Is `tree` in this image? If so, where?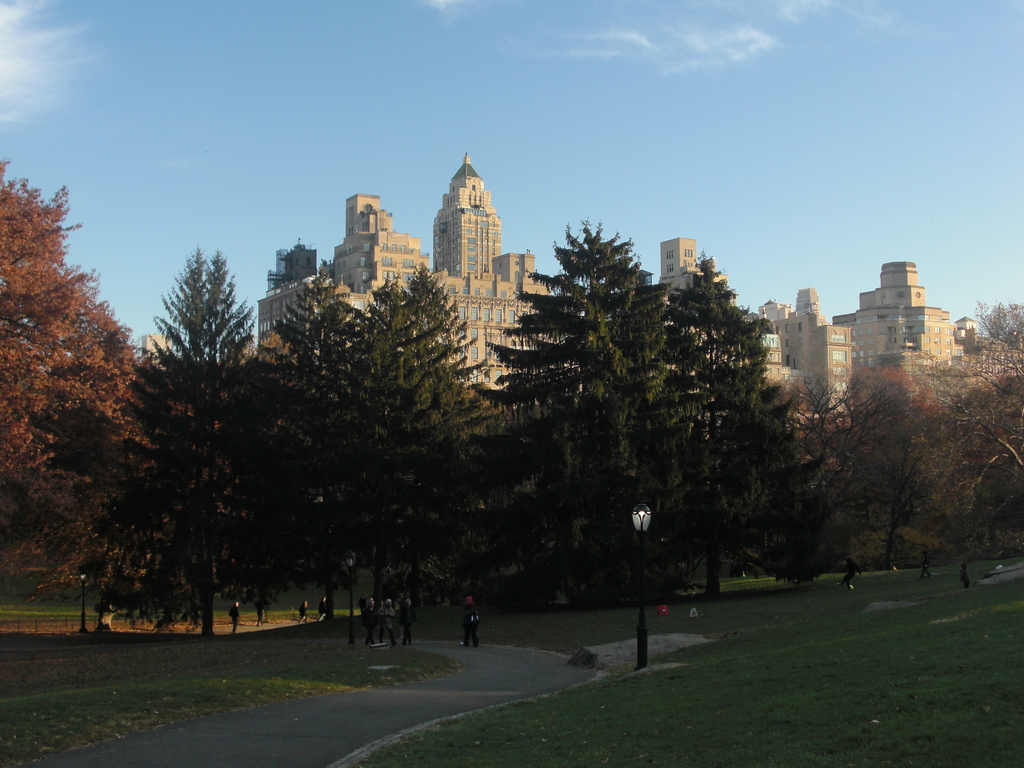
Yes, at bbox(909, 355, 1004, 590).
